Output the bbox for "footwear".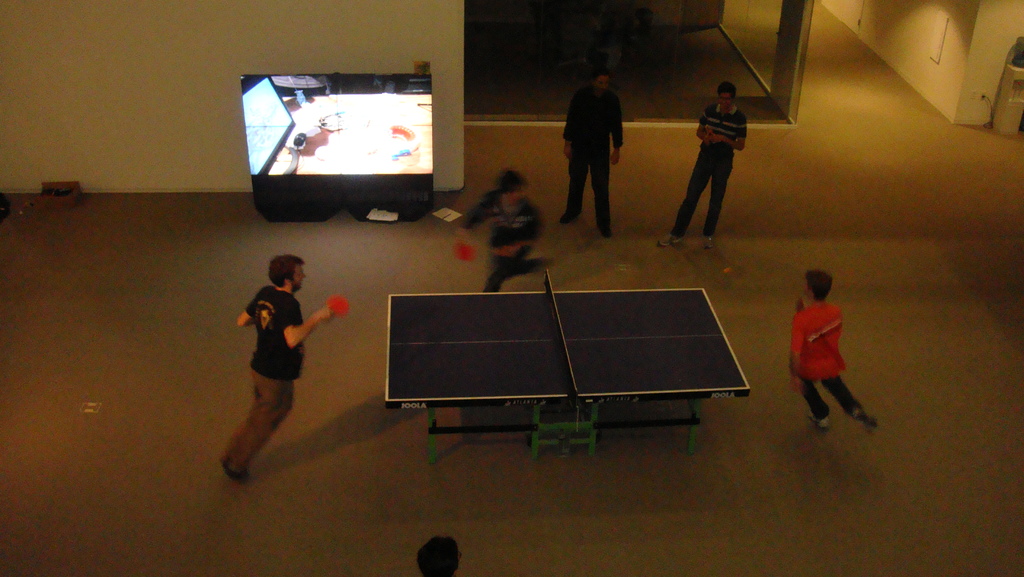
(852, 409, 881, 432).
